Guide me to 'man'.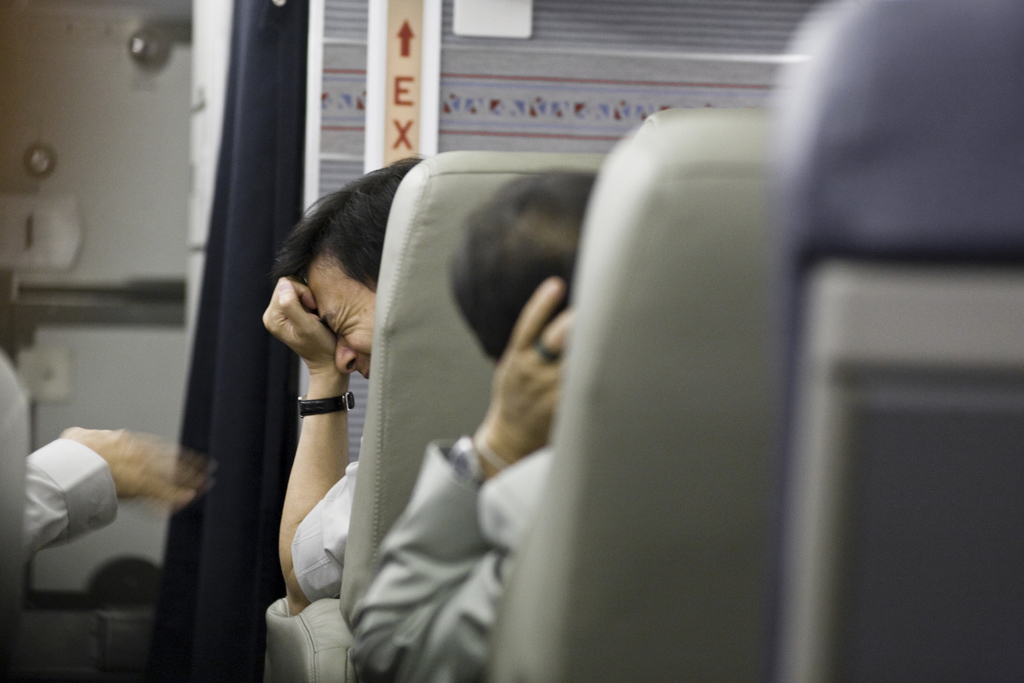
Guidance: box=[346, 170, 601, 682].
